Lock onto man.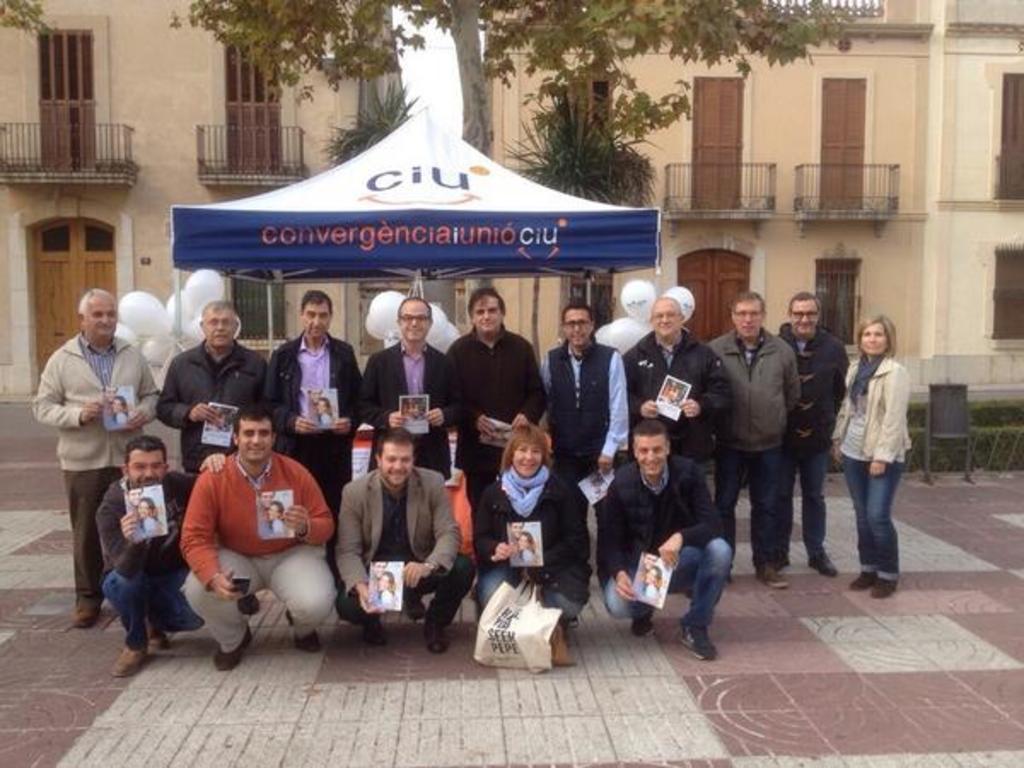
Locked: {"left": 164, "top": 411, "right": 321, "bottom": 649}.
